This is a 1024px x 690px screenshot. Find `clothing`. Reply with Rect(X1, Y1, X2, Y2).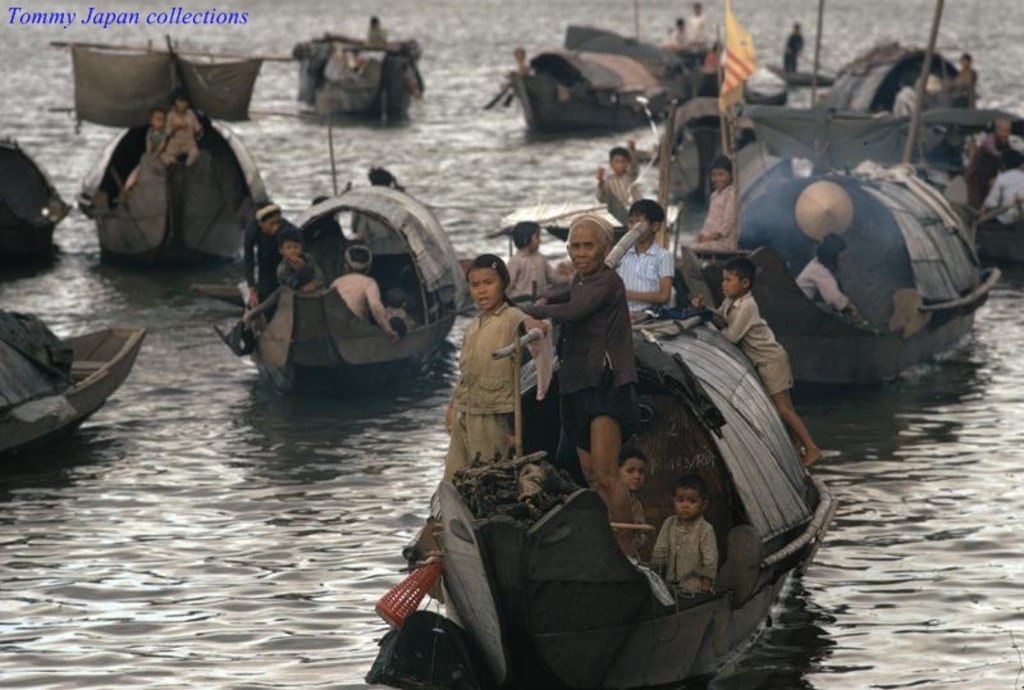
Rect(887, 81, 915, 118).
